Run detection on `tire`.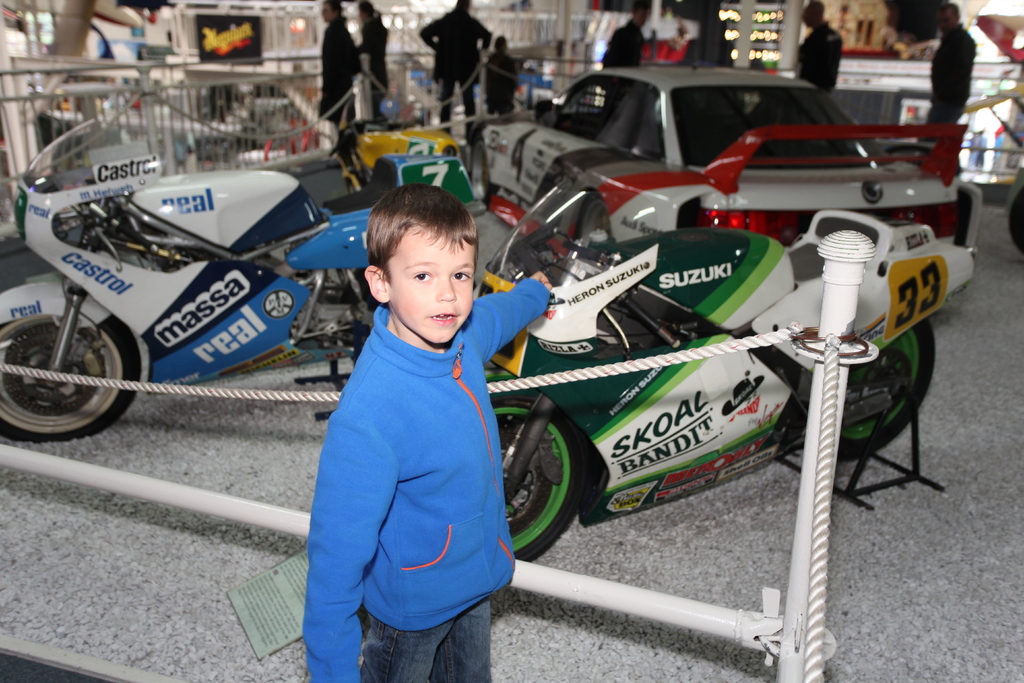
Result: 796,319,939,461.
